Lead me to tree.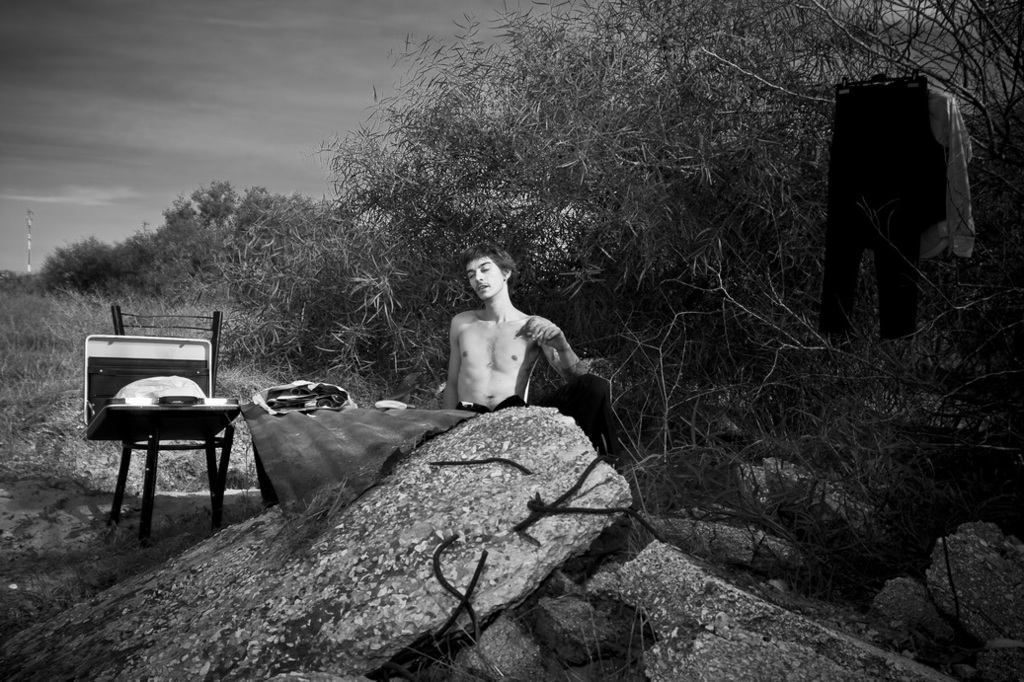
Lead to Rect(126, 171, 323, 298).
